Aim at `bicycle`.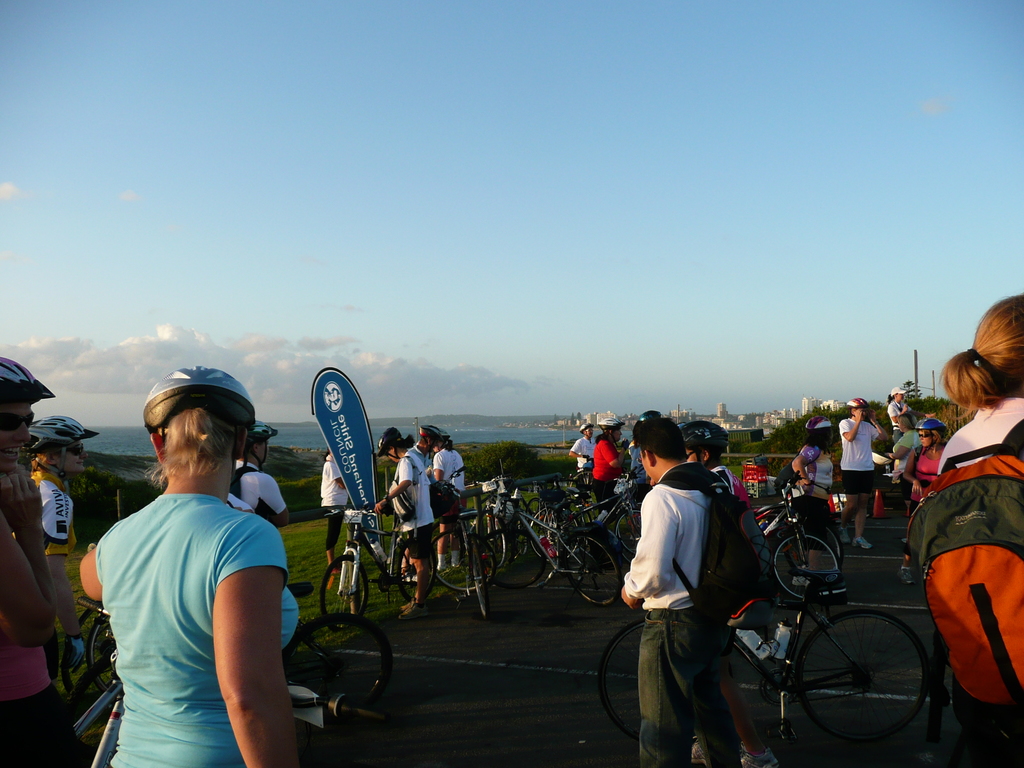
Aimed at {"x1": 492, "y1": 483, "x2": 618, "y2": 604}.
